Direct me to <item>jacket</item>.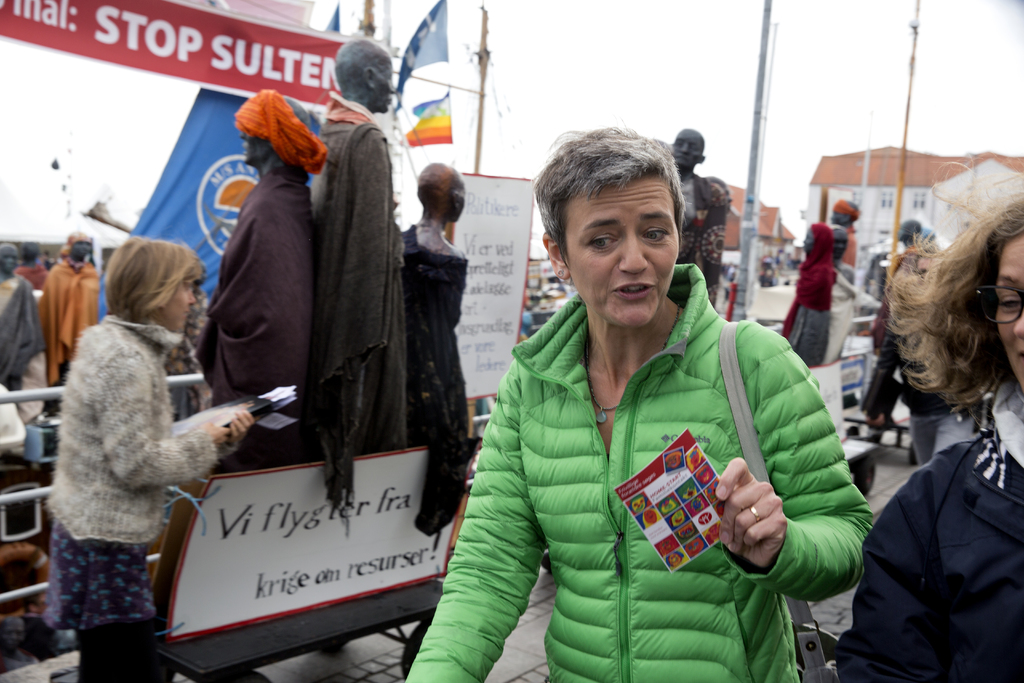
Direction: rect(840, 434, 1023, 682).
